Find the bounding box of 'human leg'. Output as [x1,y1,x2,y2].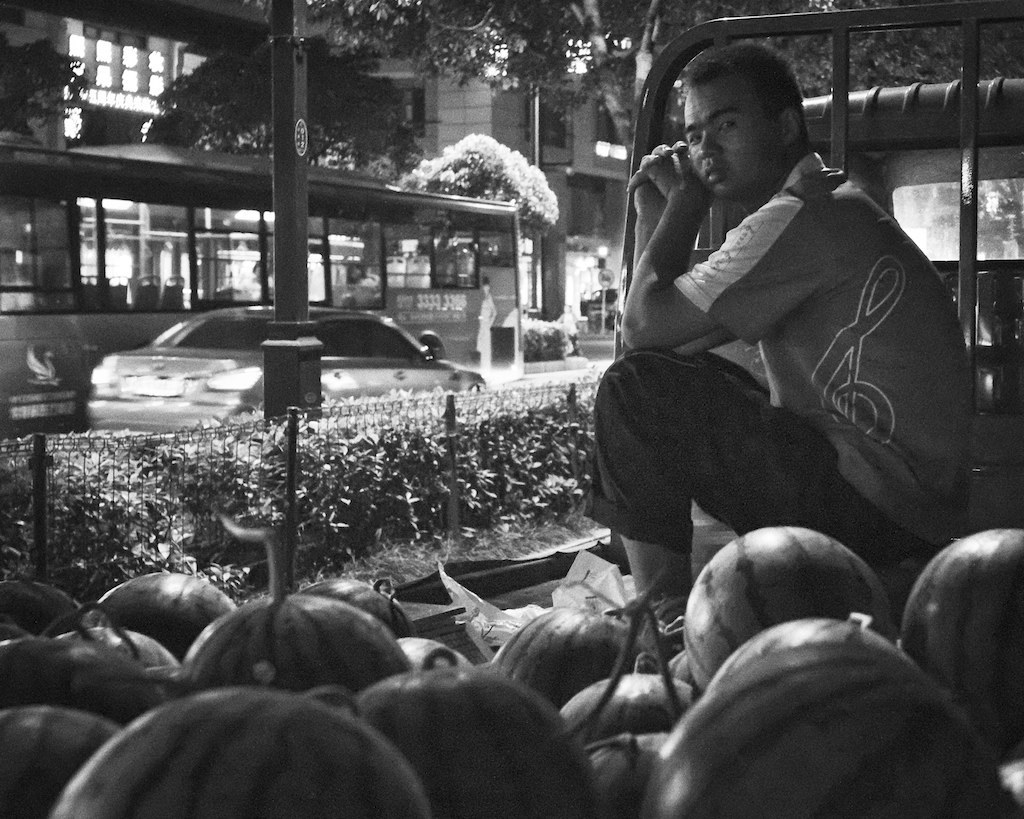
[579,344,856,609].
